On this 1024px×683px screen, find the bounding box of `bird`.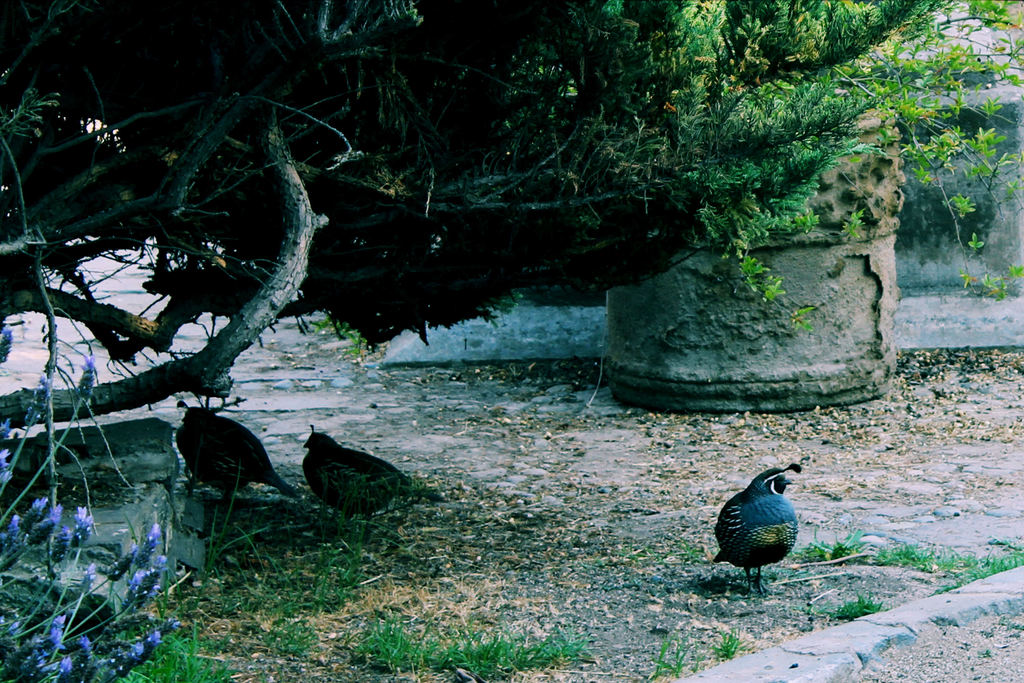
Bounding box: detection(170, 401, 304, 509).
